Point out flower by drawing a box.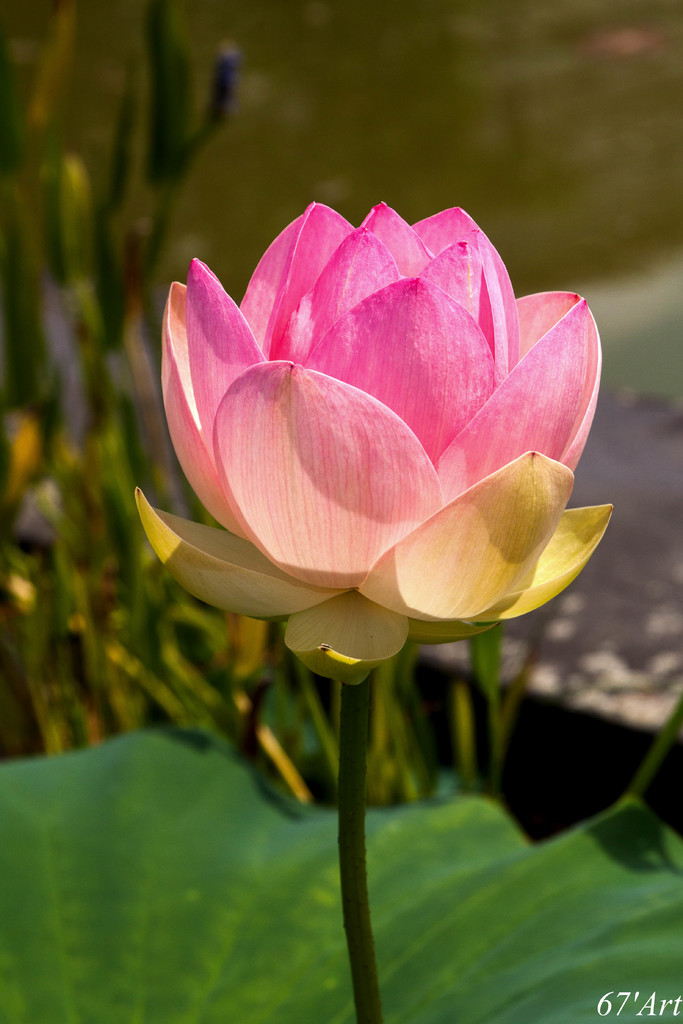
detection(117, 188, 620, 669).
